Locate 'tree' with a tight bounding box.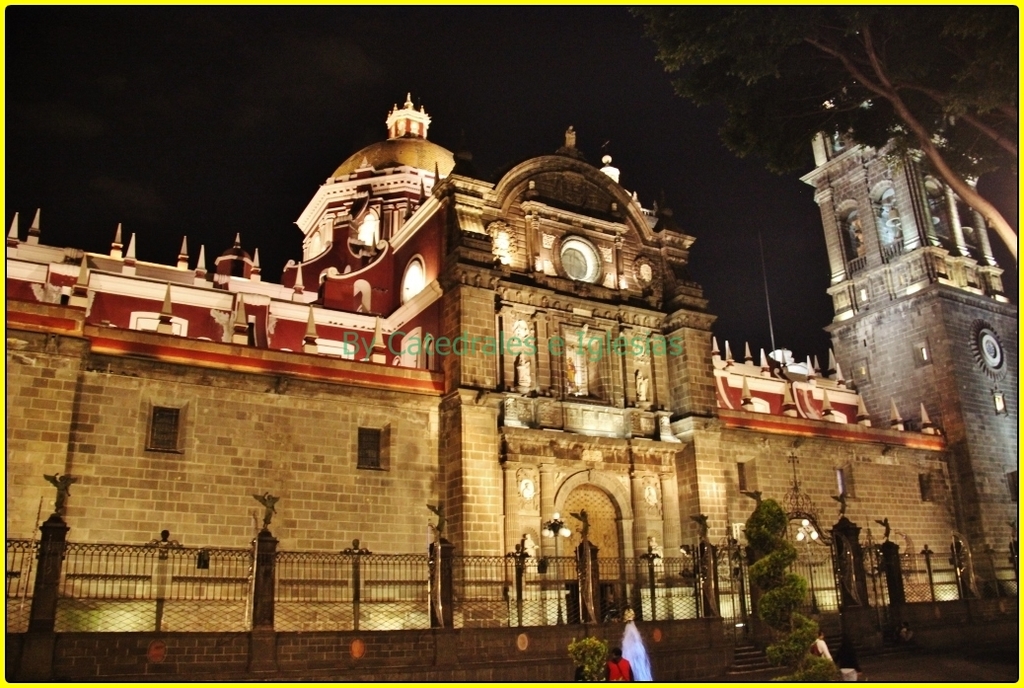
box=[639, 0, 1019, 266].
